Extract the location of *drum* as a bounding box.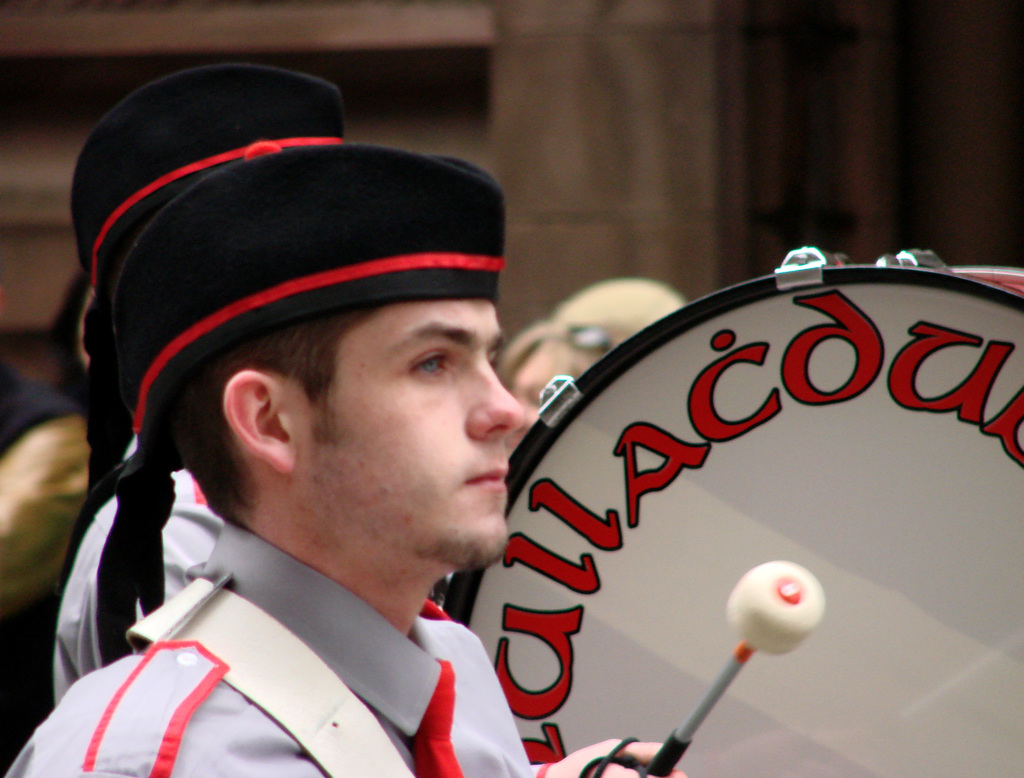
438/256/1023/777.
